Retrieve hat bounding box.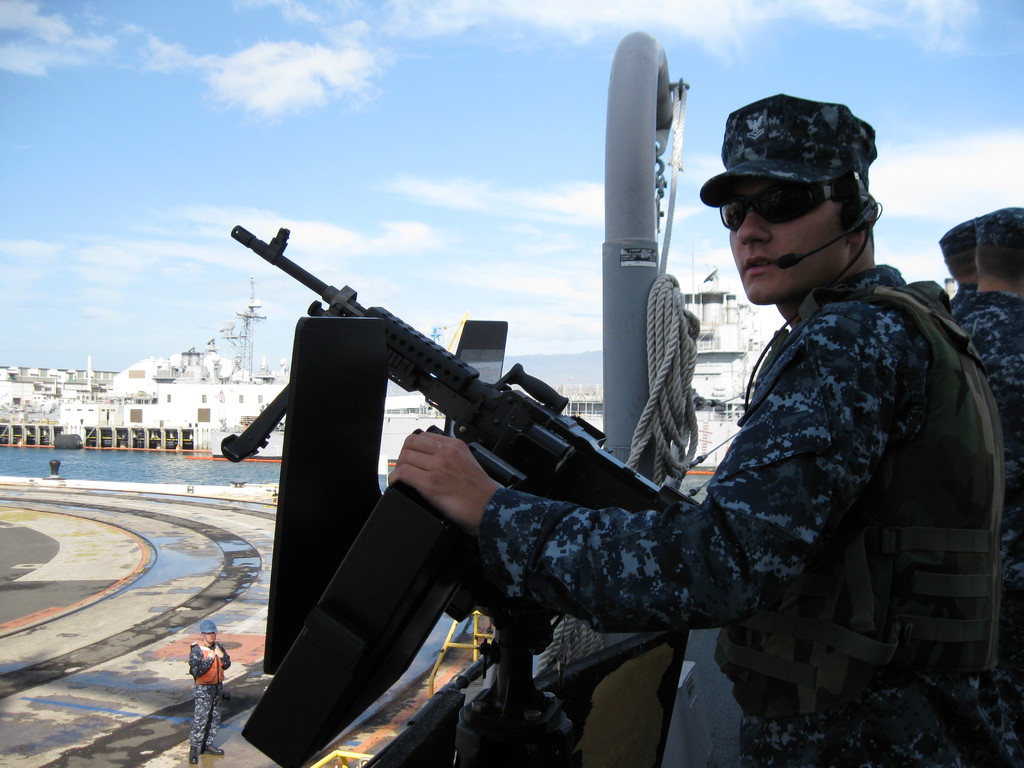
Bounding box: box=[972, 205, 1023, 246].
